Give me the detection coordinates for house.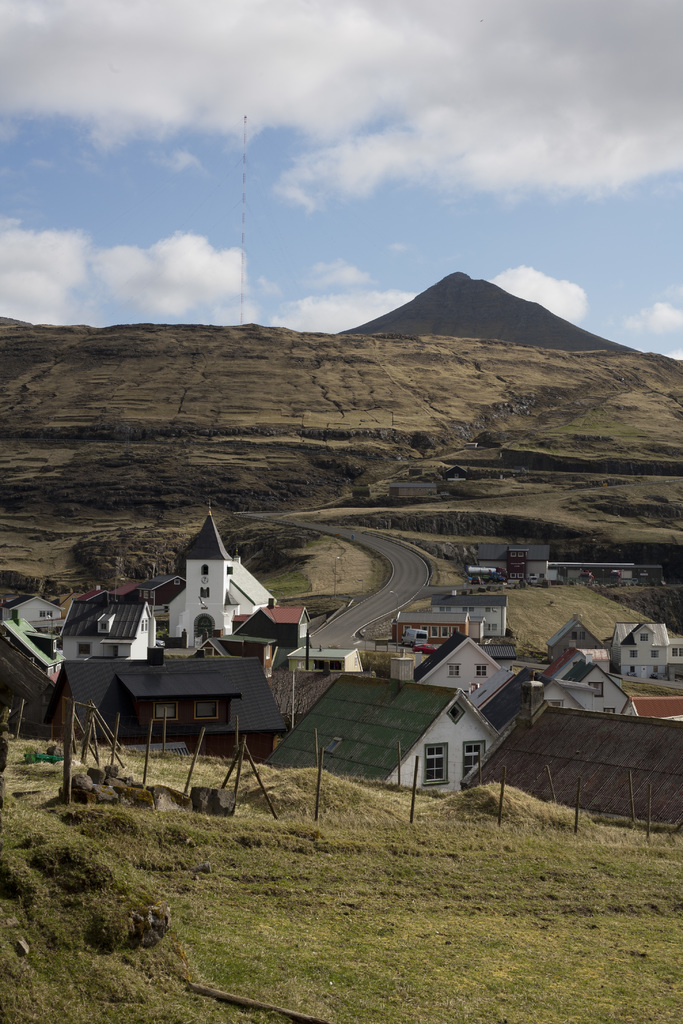
pyautogui.locateOnScreen(10, 575, 64, 653).
